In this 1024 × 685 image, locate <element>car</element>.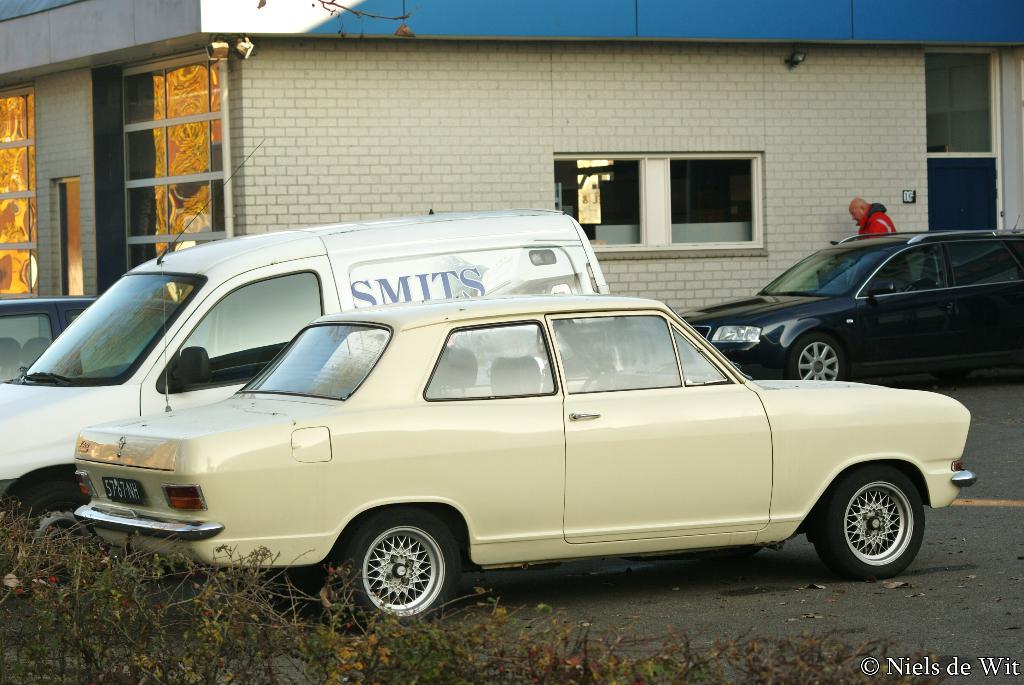
Bounding box: x1=666, y1=216, x2=1023, y2=383.
